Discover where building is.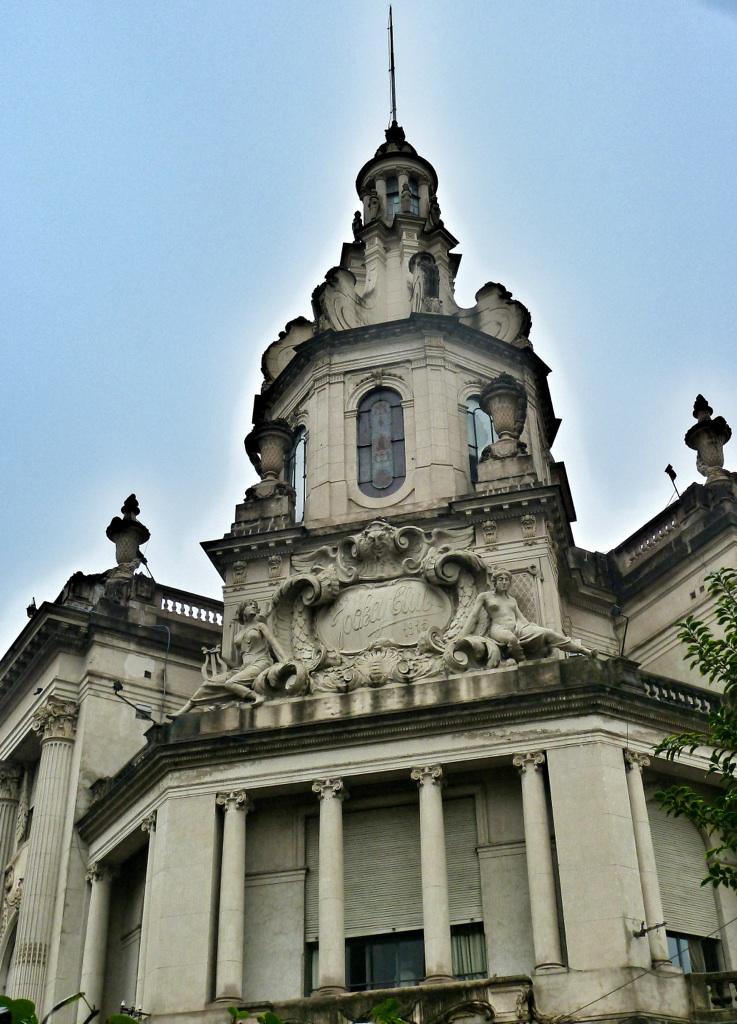
Discovered at <bbox>0, 0, 736, 1023</bbox>.
